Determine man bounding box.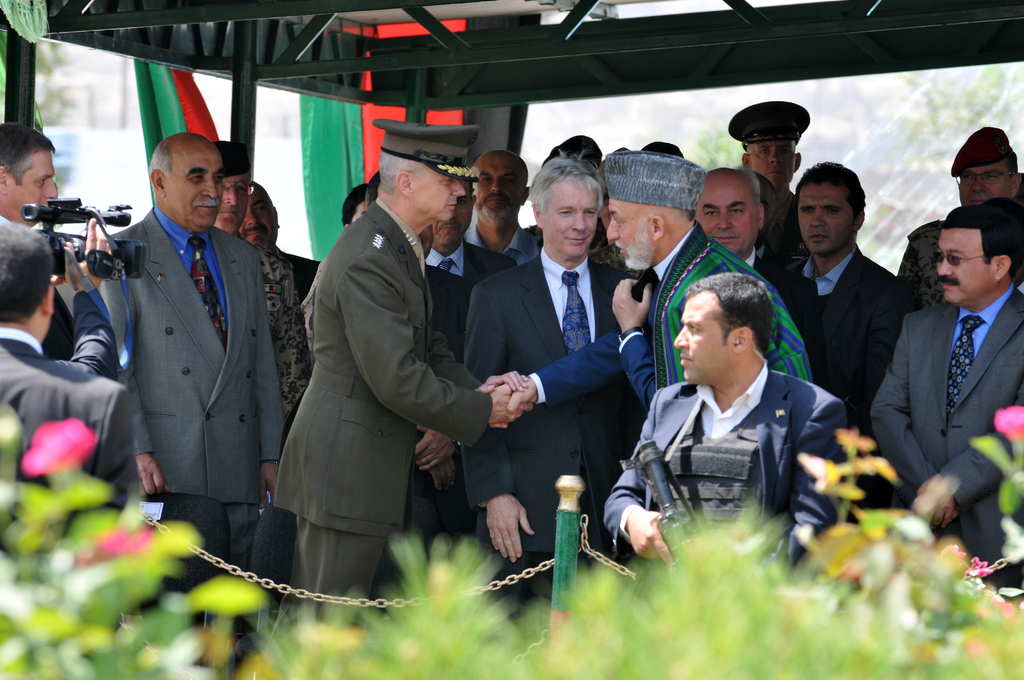
Determined: <region>615, 264, 859, 574</region>.
